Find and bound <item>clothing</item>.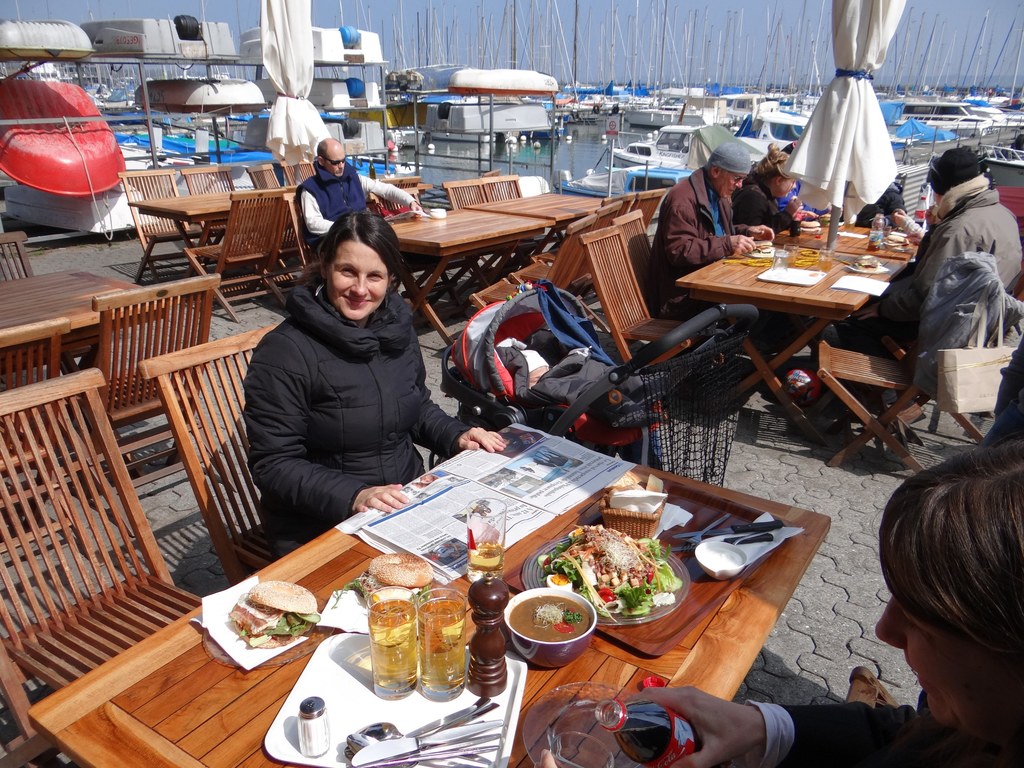
Bound: bbox=(808, 179, 1023, 369).
